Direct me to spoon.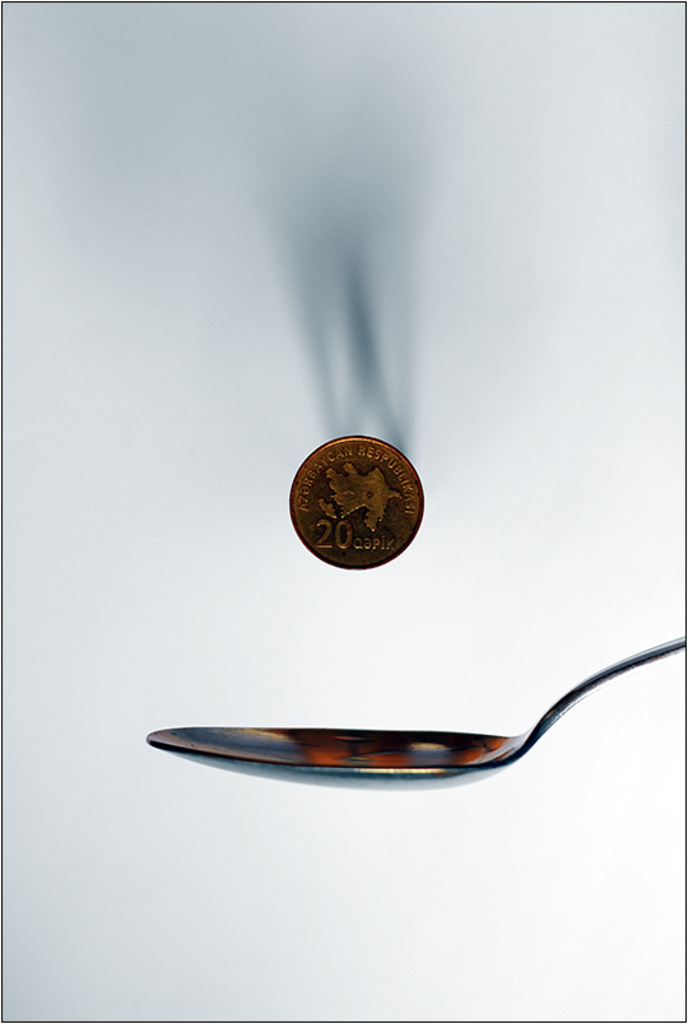
Direction: {"x1": 144, "y1": 632, "x2": 687, "y2": 788}.
